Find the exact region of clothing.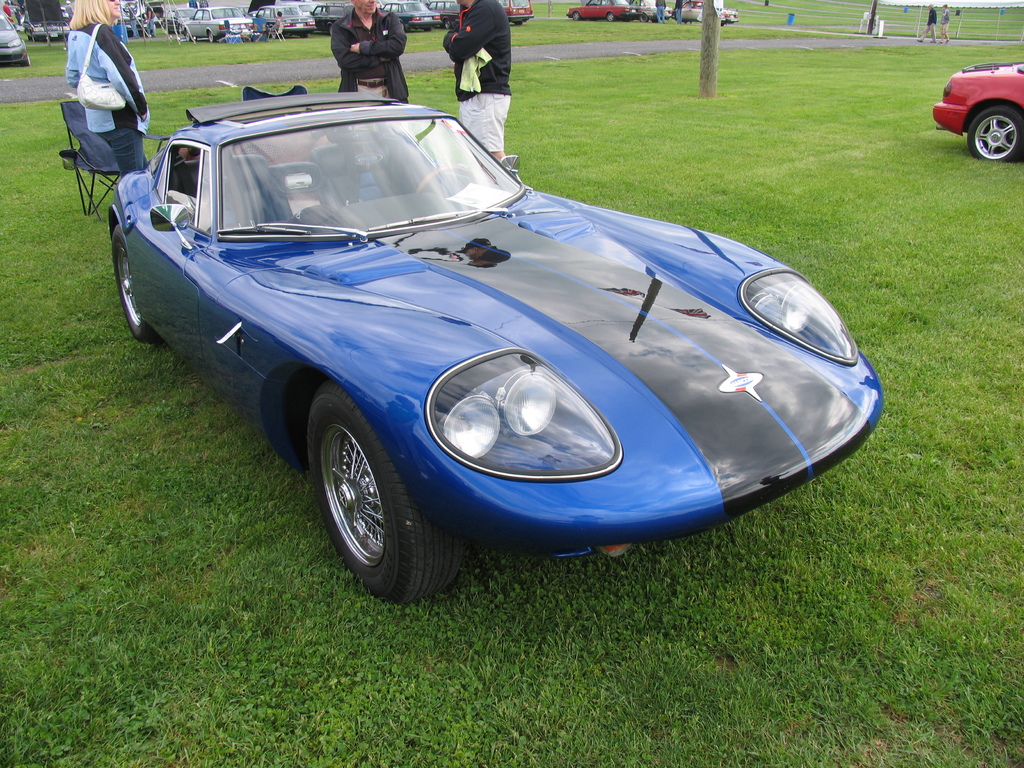
Exact region: 920 8 936 40.
